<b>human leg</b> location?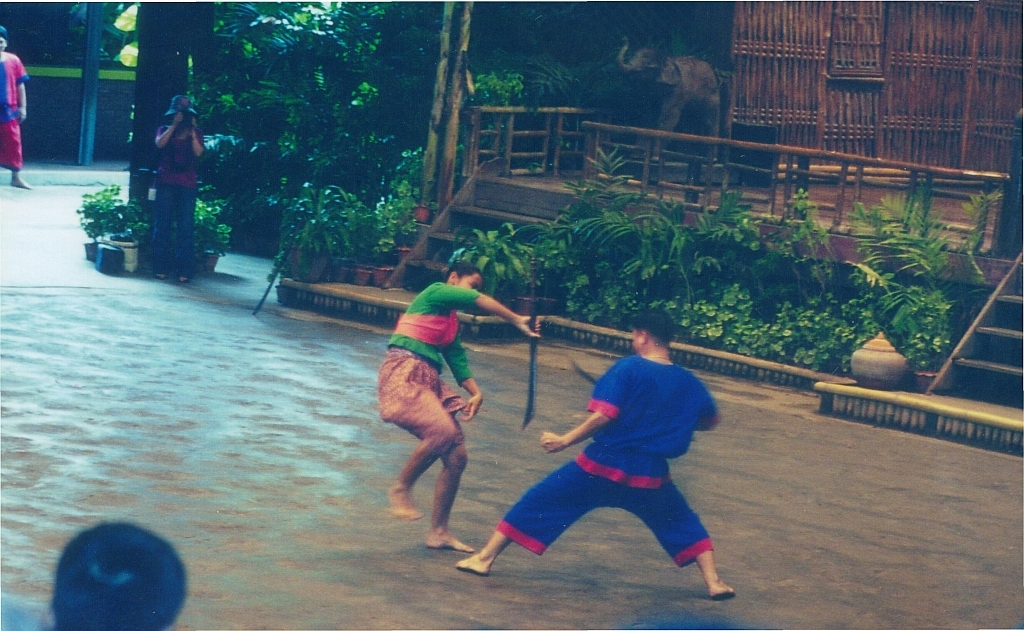
<box>453,447,611,580</box>
